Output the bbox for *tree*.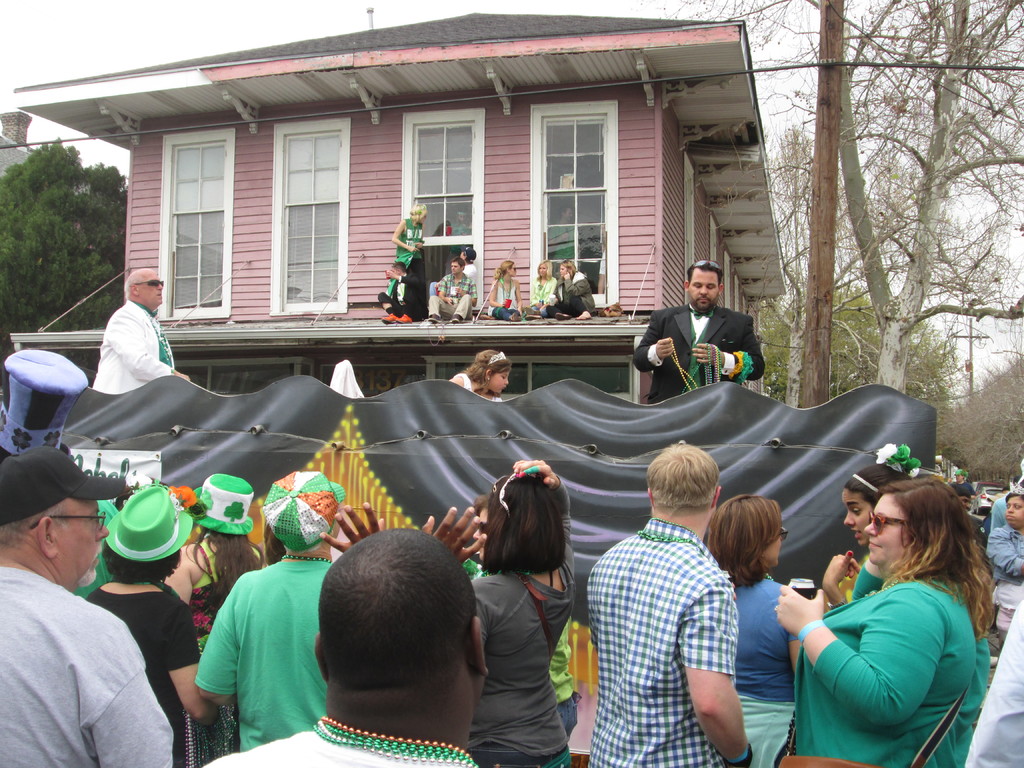
region(967, 353, 1023, 477).
